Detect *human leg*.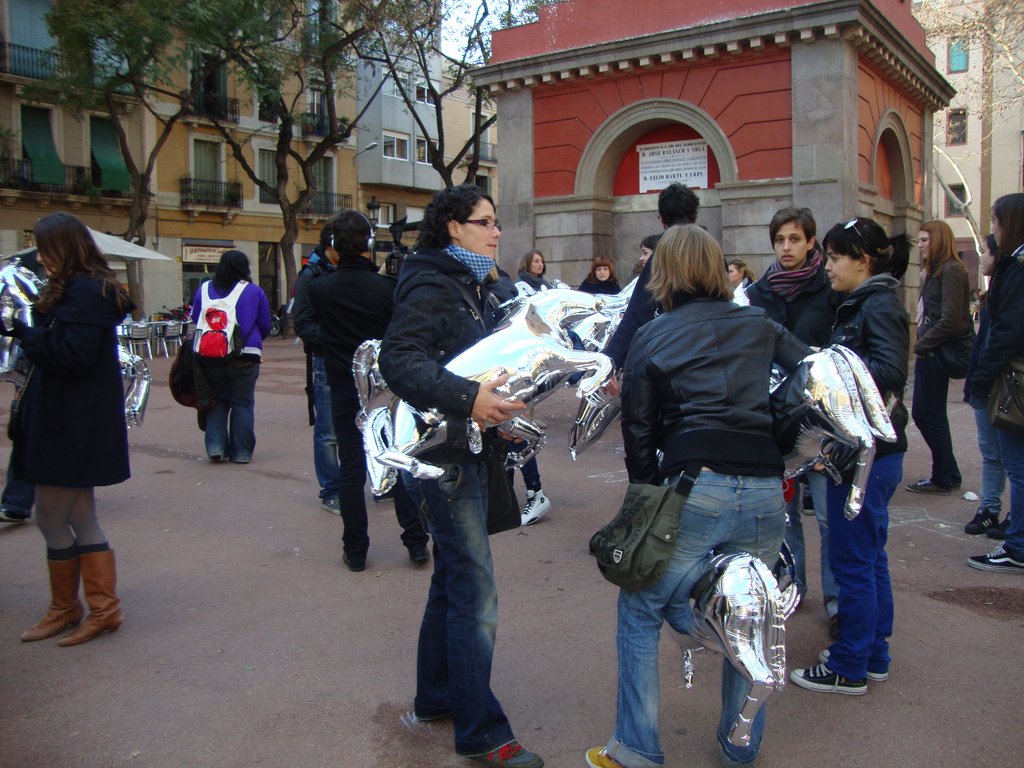
Detected at [left=340, top=369, right=370, bottom=568].
